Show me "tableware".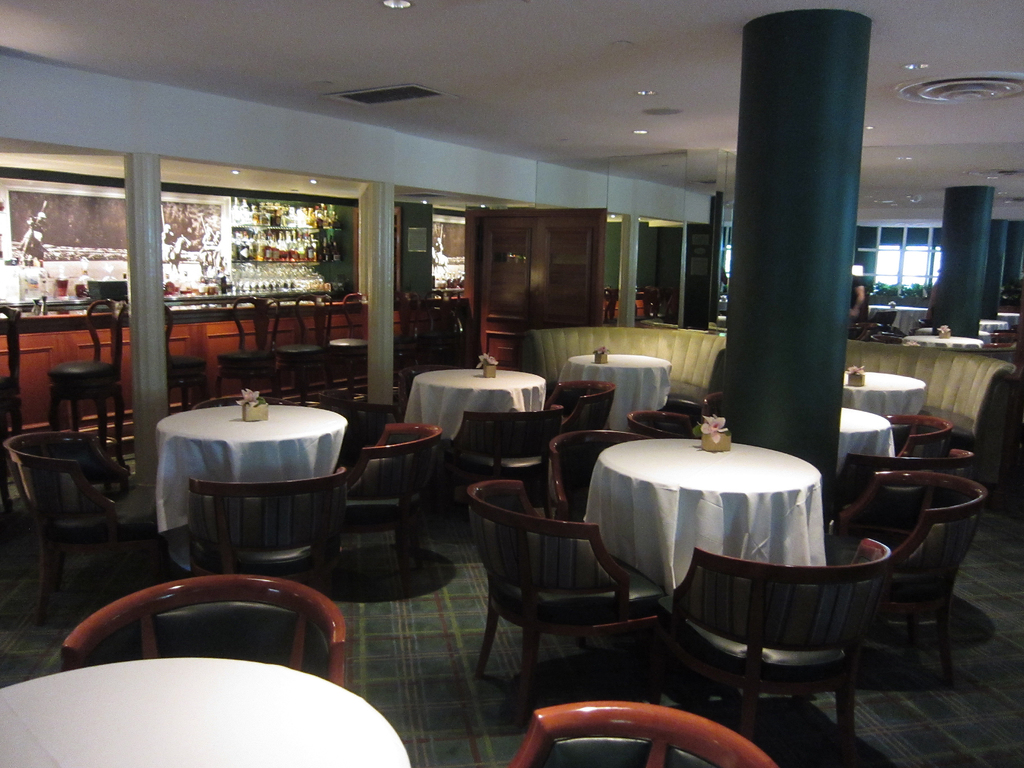
"tableware" is here: box=[938, 326, 951, 338].
